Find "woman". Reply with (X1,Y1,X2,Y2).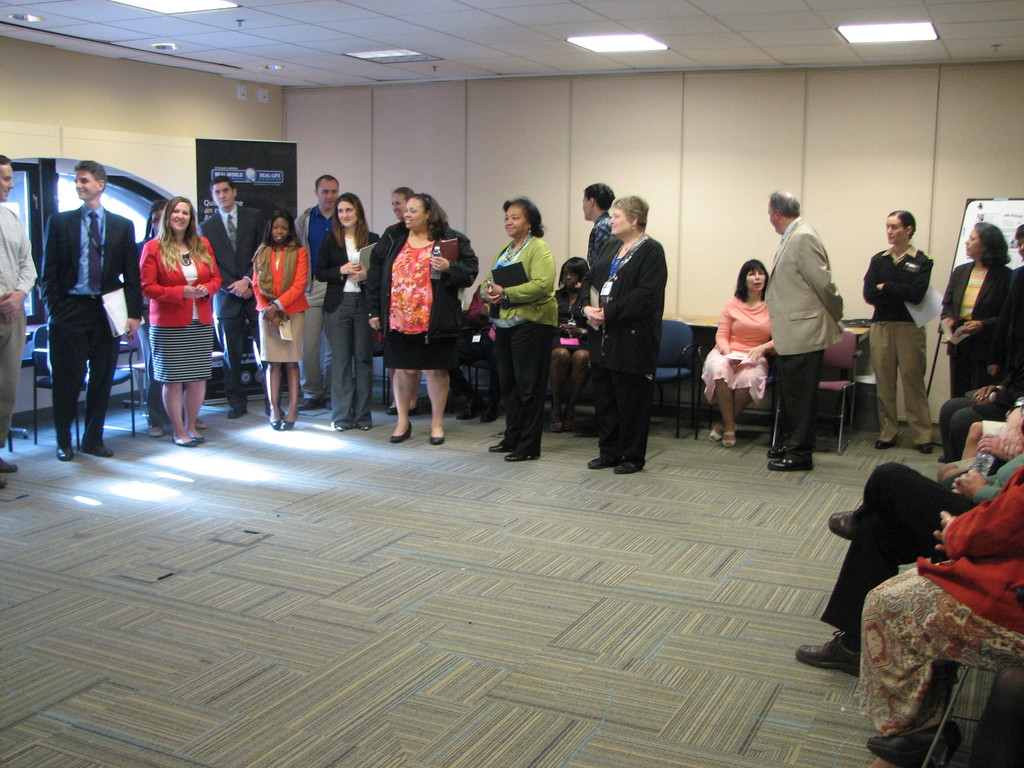
(138,197,222,445).
